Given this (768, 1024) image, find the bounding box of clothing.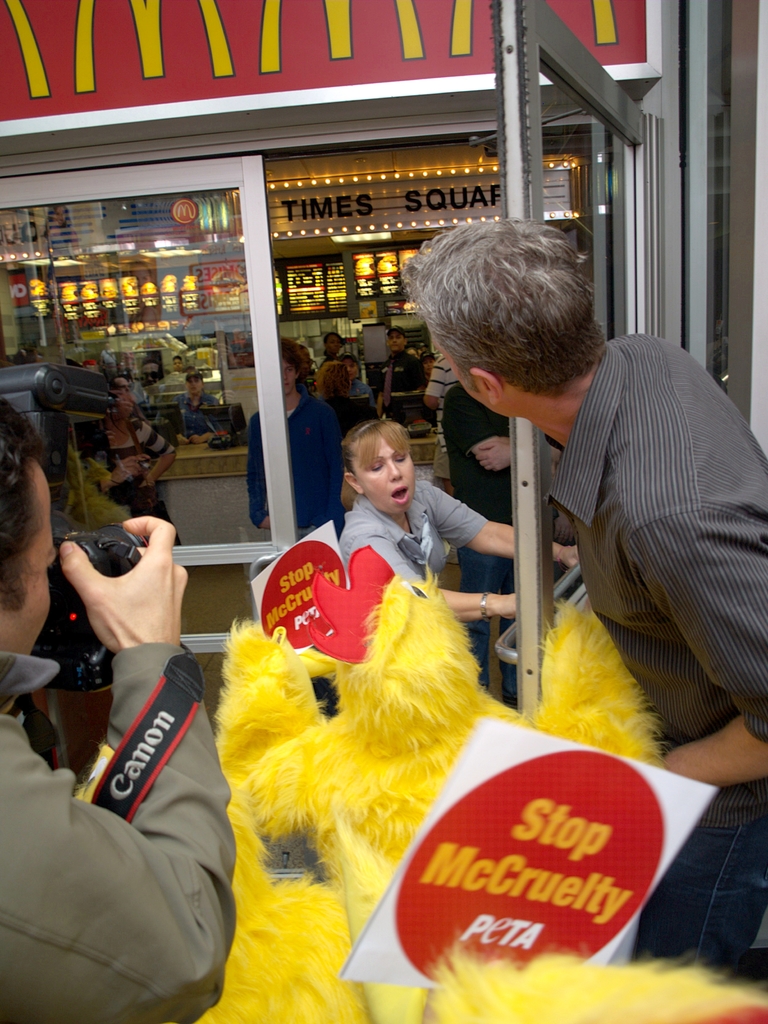
bbox=(649, 788, 767, 981).
